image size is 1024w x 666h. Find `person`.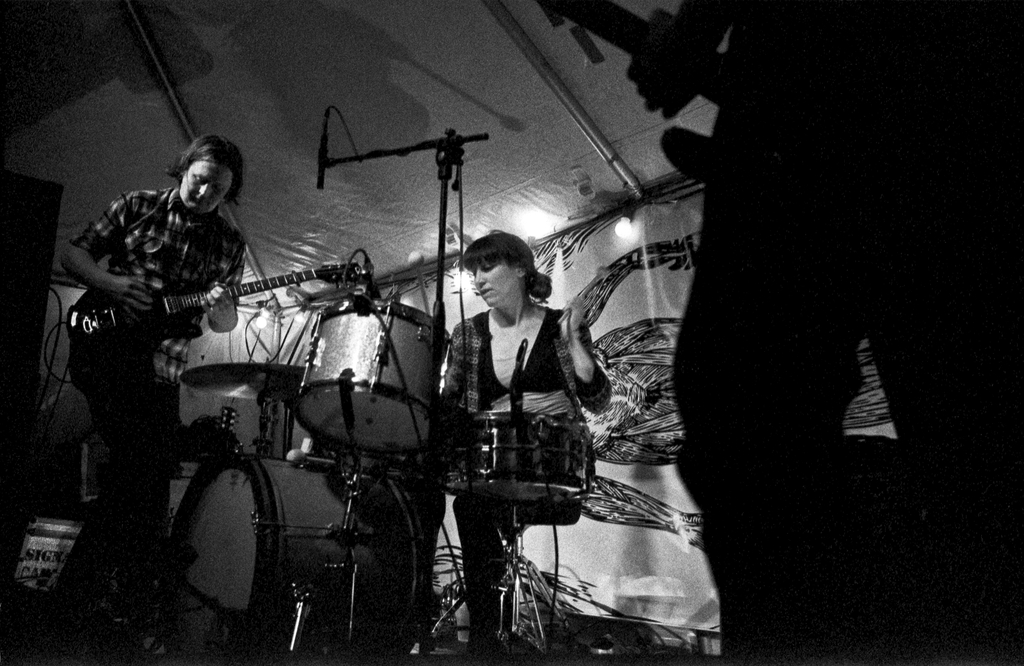
<bbox>412, 232, 611, 653</bbox>.
